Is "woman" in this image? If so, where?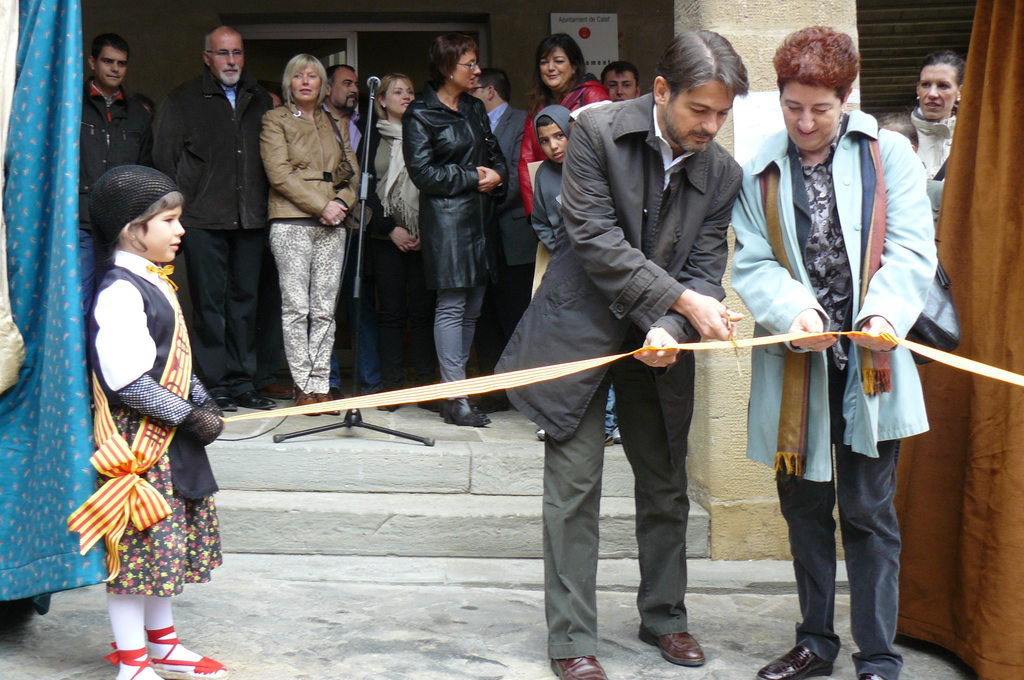
Yes, at (x1=911, y1=42, x2=968, y2=182).
